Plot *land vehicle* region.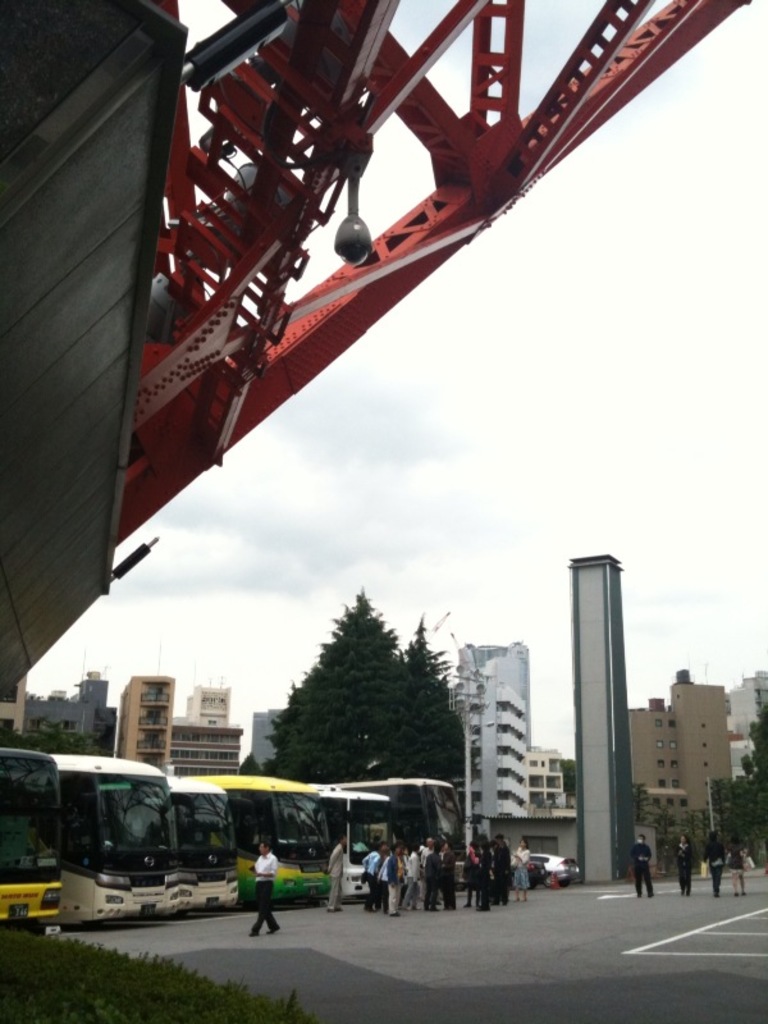
Plotted at locate(161, 771, 237, 911).
